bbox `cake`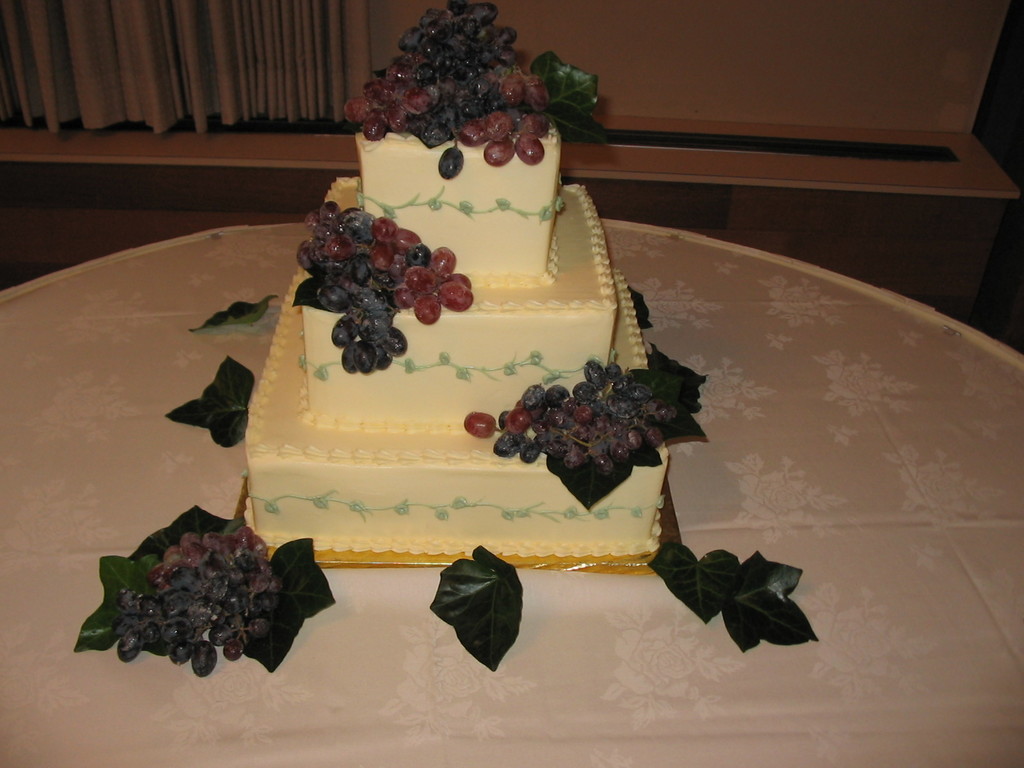
bbox=(246, 131, 670, 557)
